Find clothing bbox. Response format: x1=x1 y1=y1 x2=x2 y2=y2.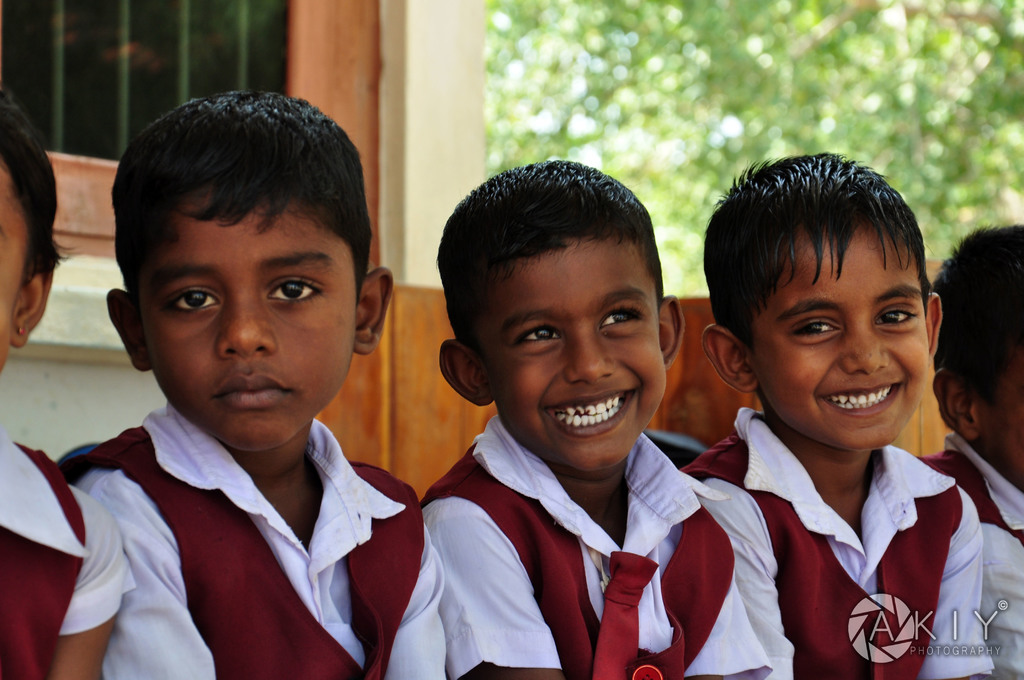
x1=0 y1=428 x2=128 y2=677.
